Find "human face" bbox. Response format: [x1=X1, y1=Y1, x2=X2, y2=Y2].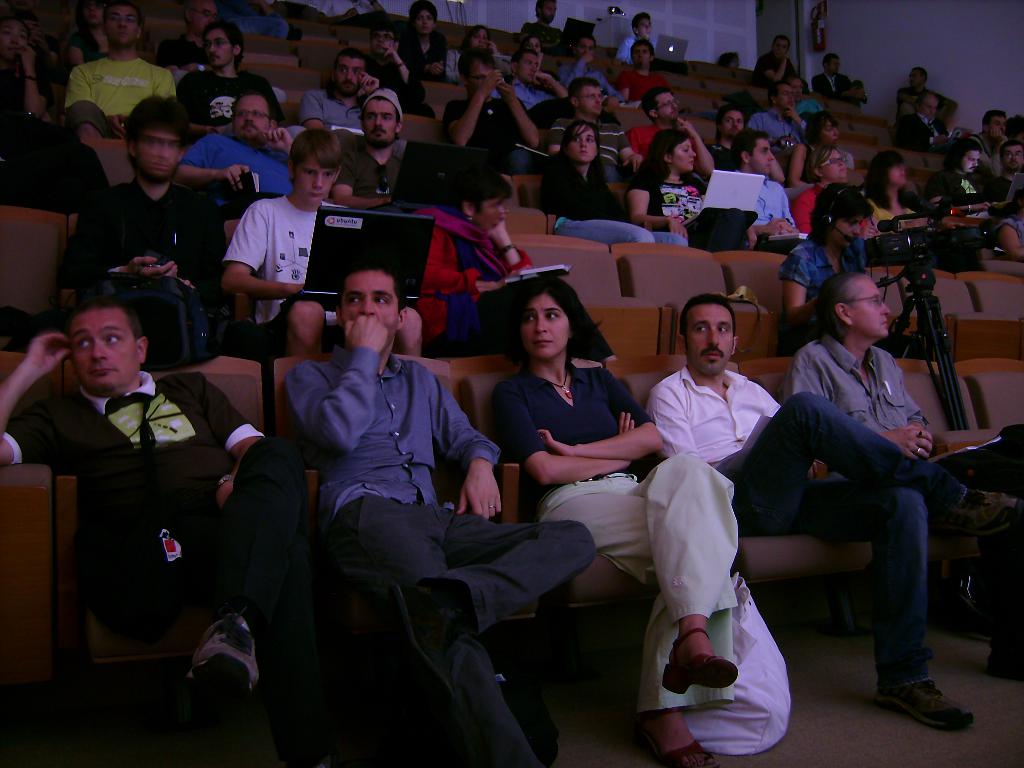
[x1=415, y1=11, x2=436, y2=32].
